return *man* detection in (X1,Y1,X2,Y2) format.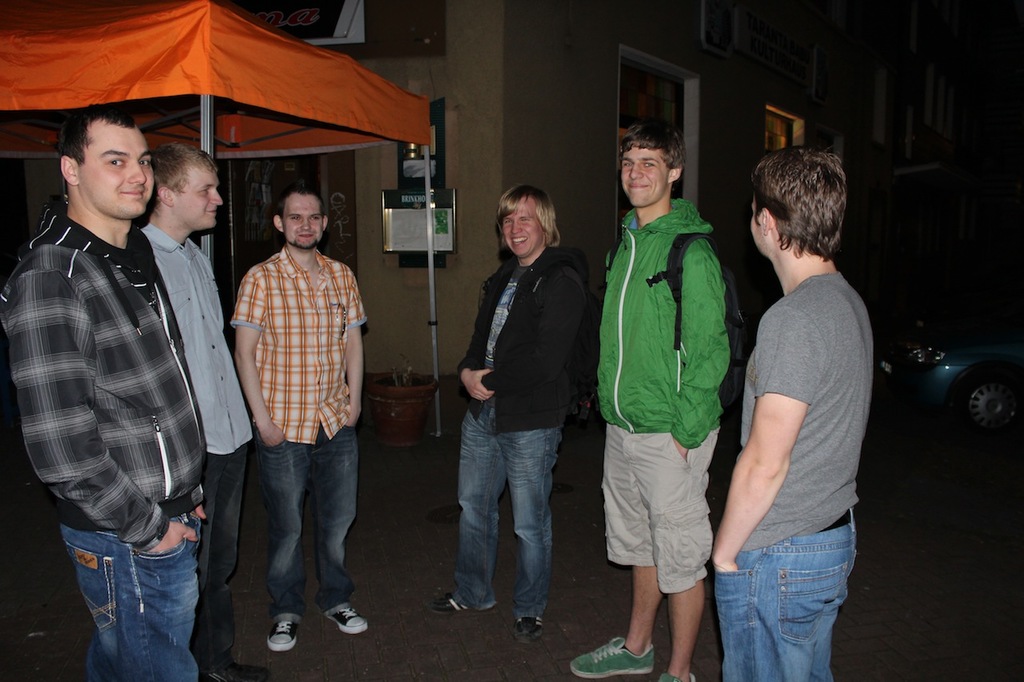
(422,177,587,639).
